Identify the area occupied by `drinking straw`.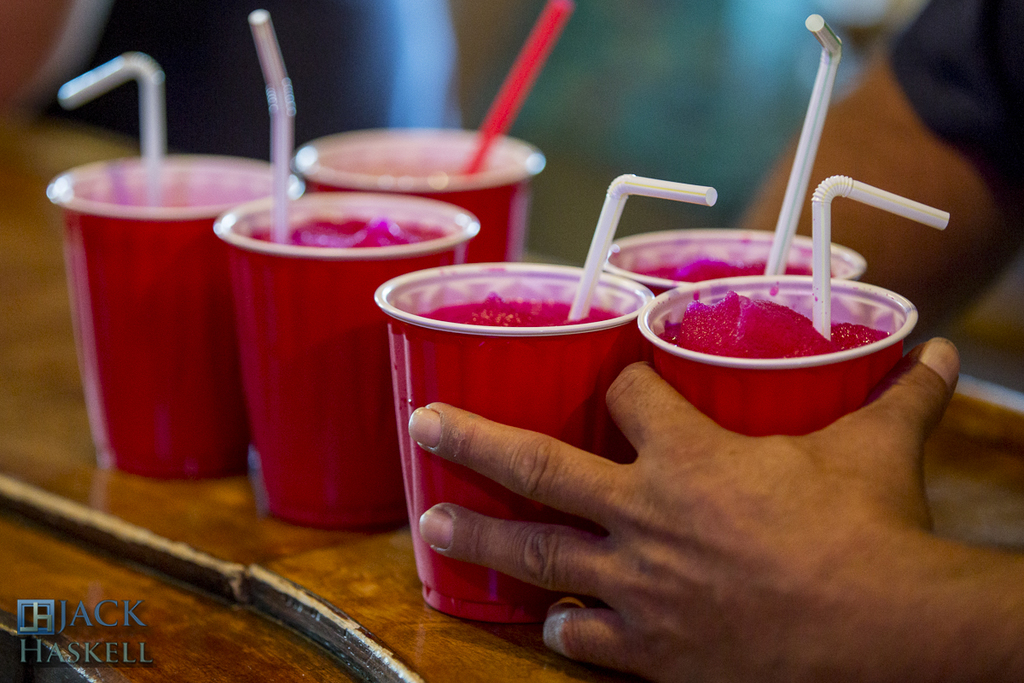
Area: (left=812, top=176, right=952, bottom=339).
